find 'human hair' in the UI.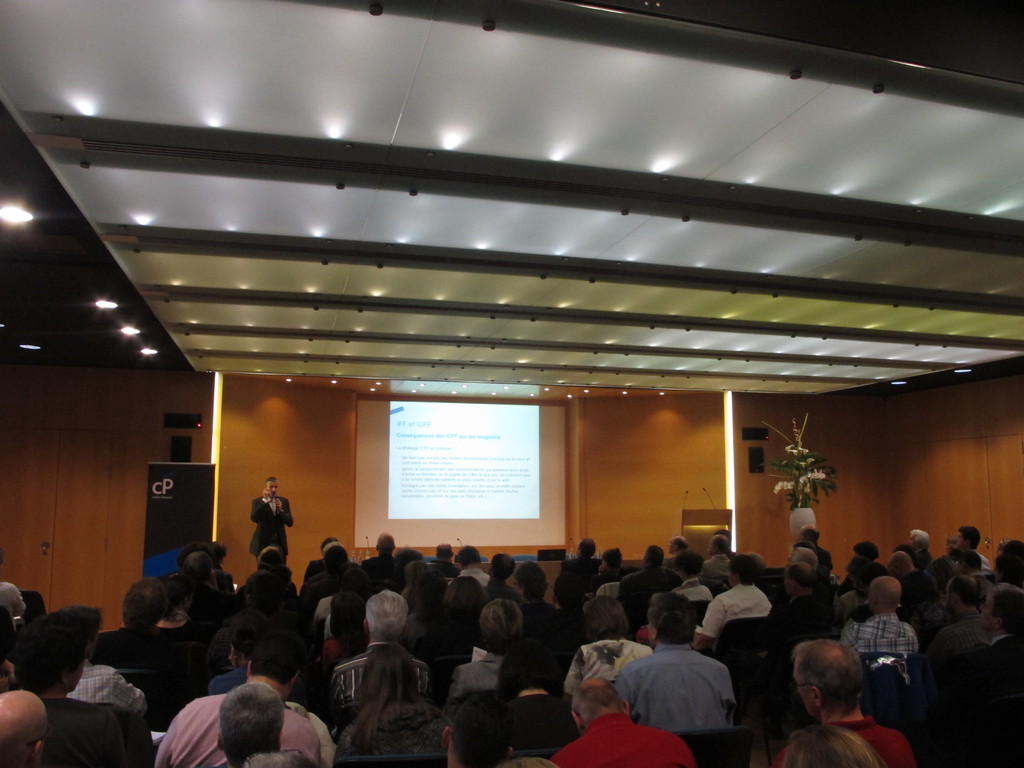
UI element at (365, 590, 408, 639).
